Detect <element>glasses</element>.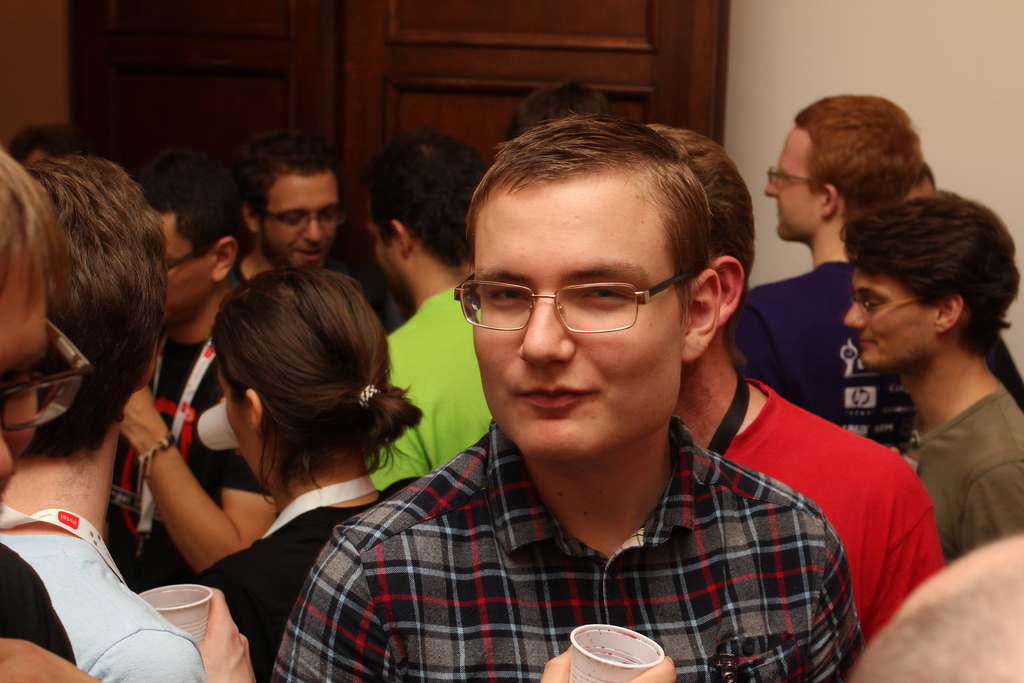
Detected at box(768, 165, 822, 186).
